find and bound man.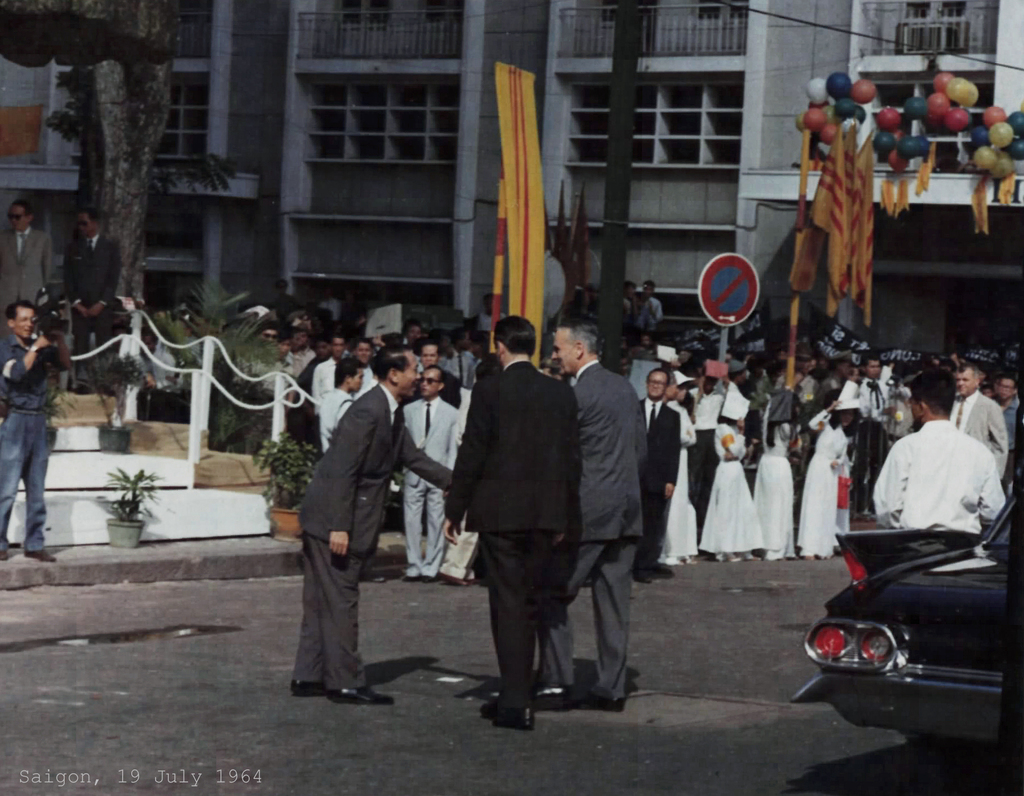
Bound: l=403, t=341, r=464, b=407.
